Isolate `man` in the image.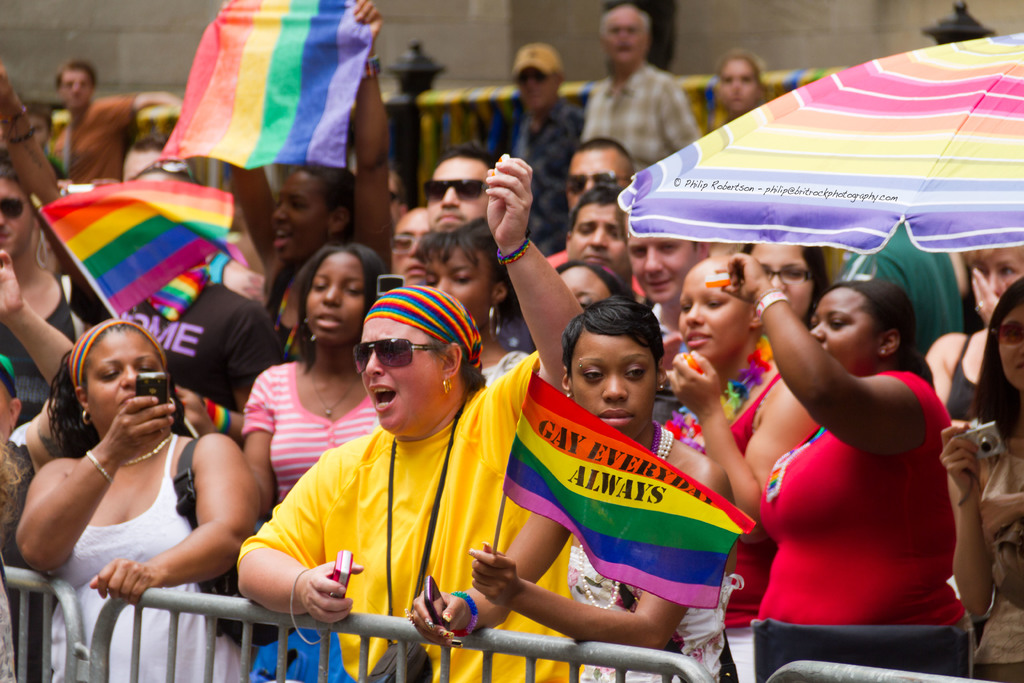
Isolated region: <box>564,197,643,304</box>.
